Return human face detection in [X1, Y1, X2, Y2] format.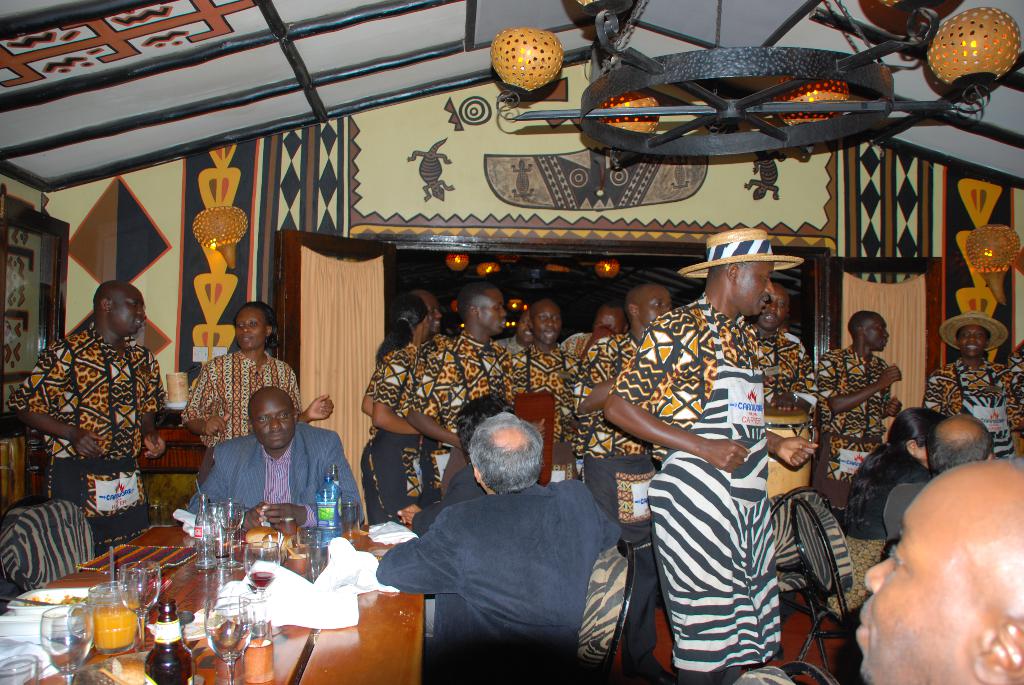
[756, 286, 788, 327].
